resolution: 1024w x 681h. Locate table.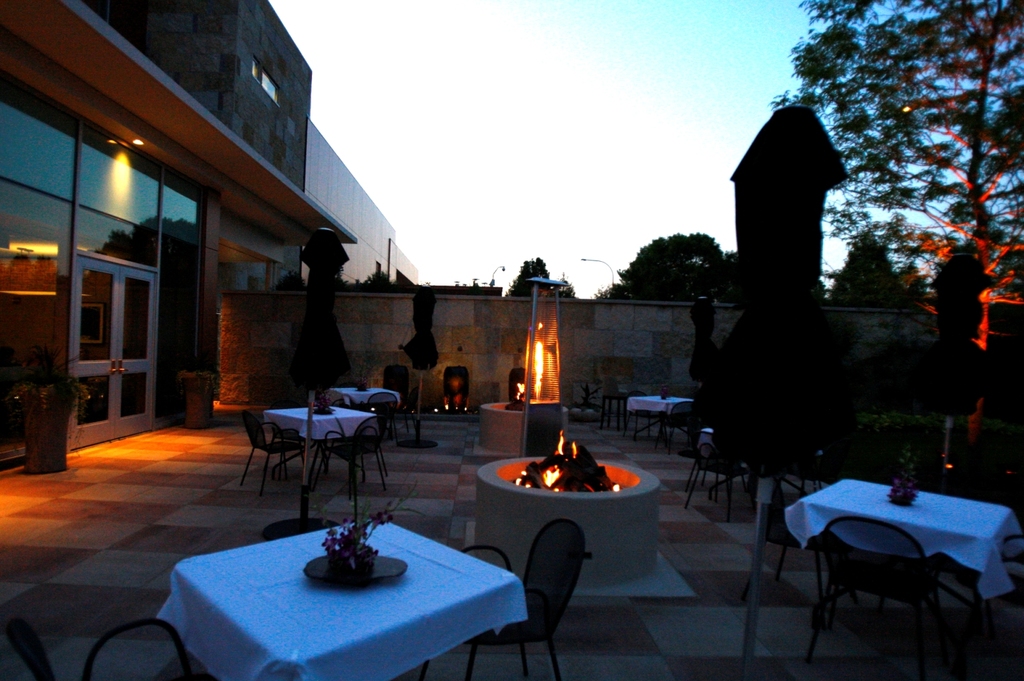
BBox(156, 516, 528, 680).
